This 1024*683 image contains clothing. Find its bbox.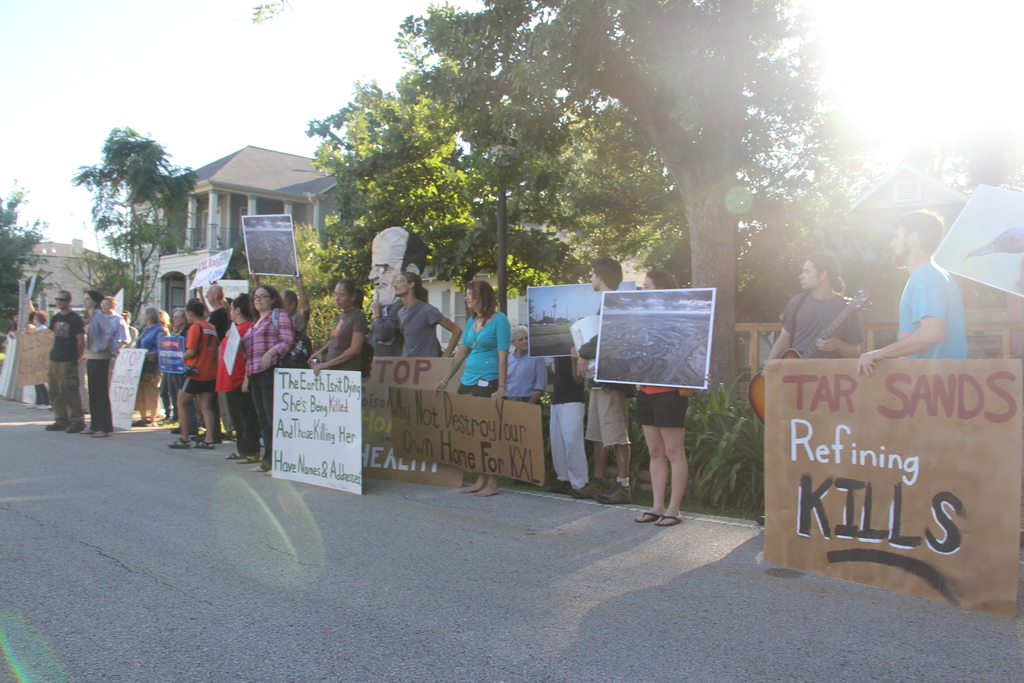
[636,381,686,431].
